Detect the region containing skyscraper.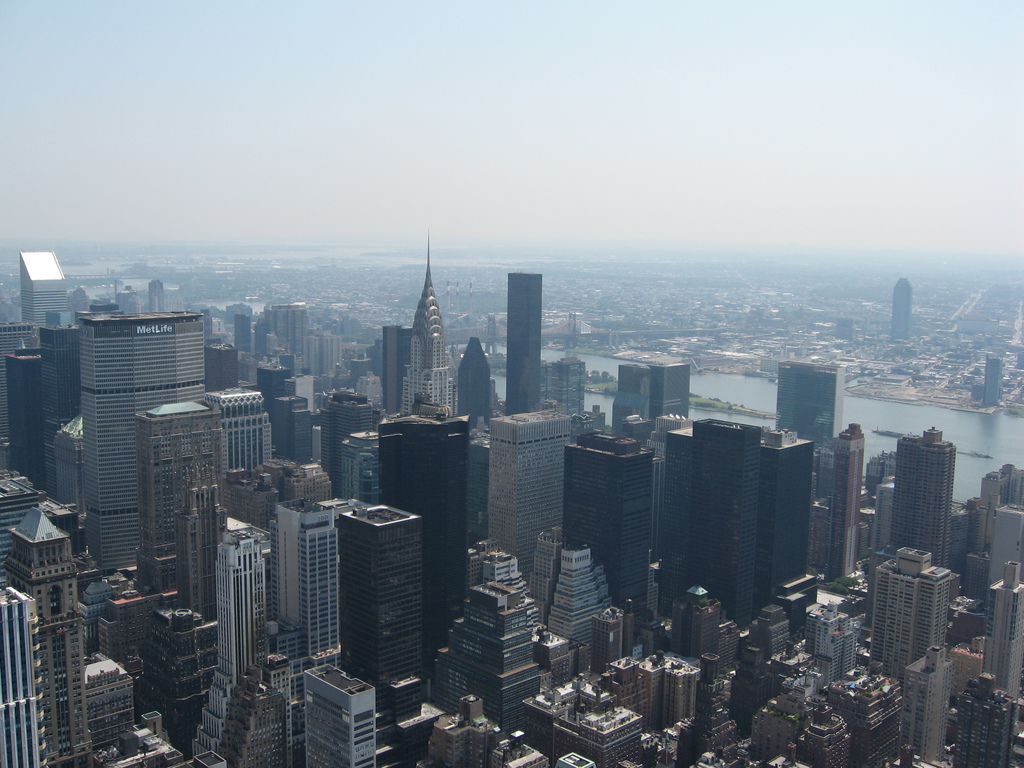
bbox(150, 608, 221, 741).
